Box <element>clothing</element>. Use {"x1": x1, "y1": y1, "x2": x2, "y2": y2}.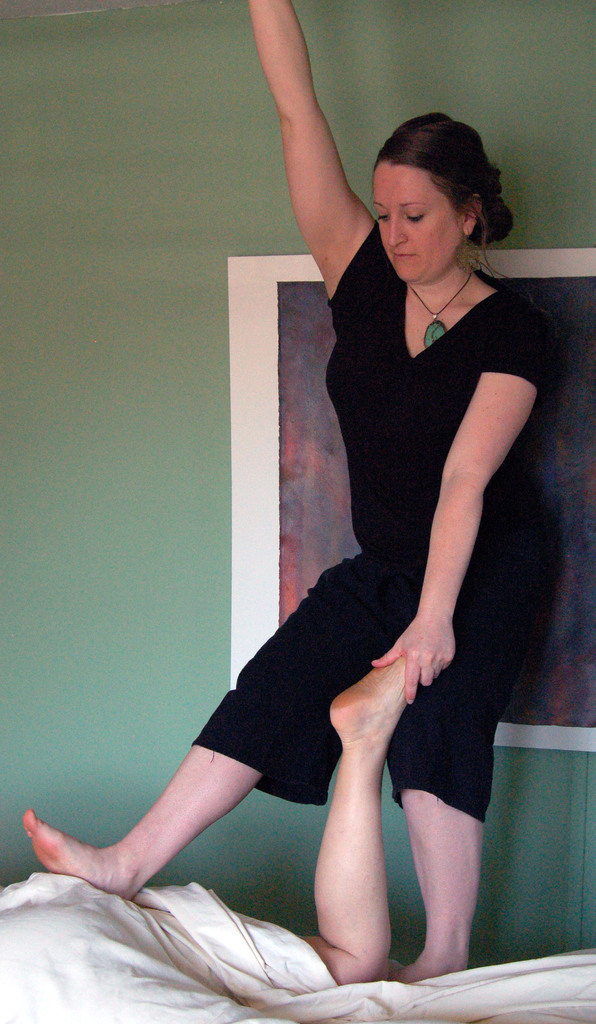
{"x1": 186, "y1": 220, "x2": 569, "y2": 829}.
